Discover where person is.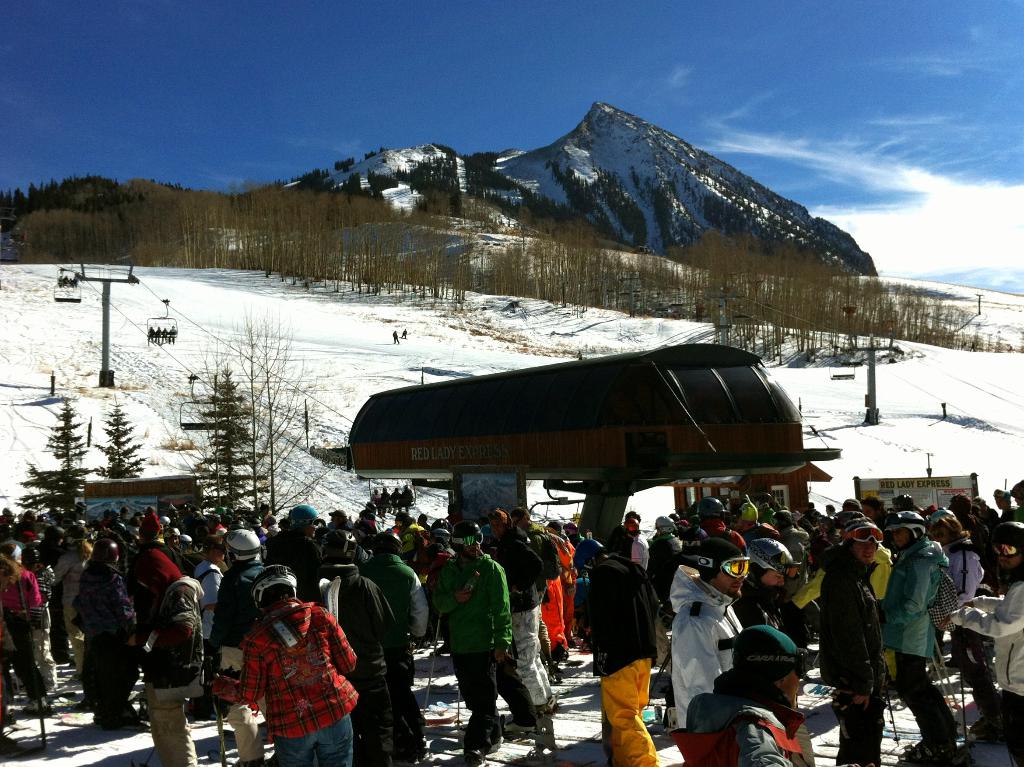
Discovered at [left=204, top=527, right=276, bottom=766].
